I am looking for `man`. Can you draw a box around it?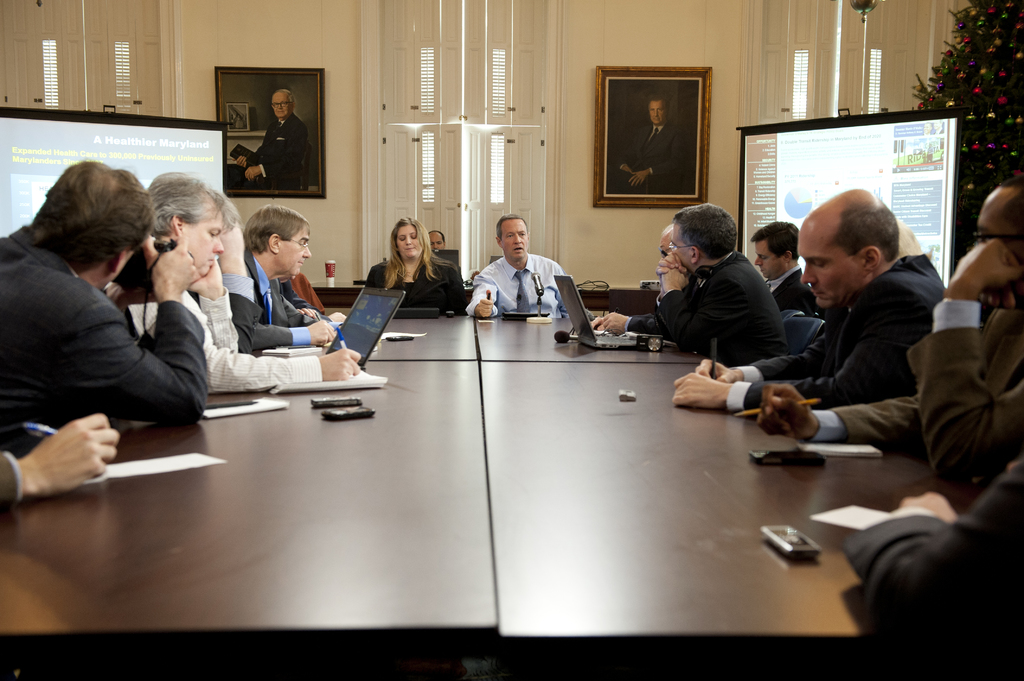
Sure, the bounding box is (0, 161, 210, 420).
